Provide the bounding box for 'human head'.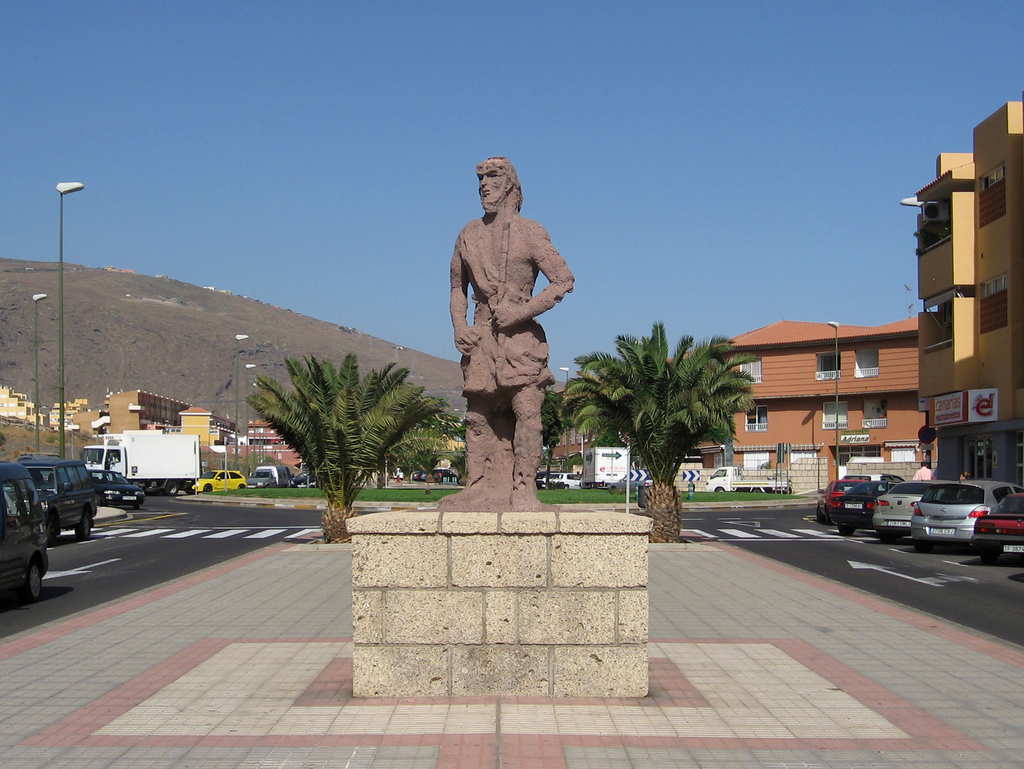
{"x1": 921, "y1": 459, "x2": 929, "y2": 467}.
